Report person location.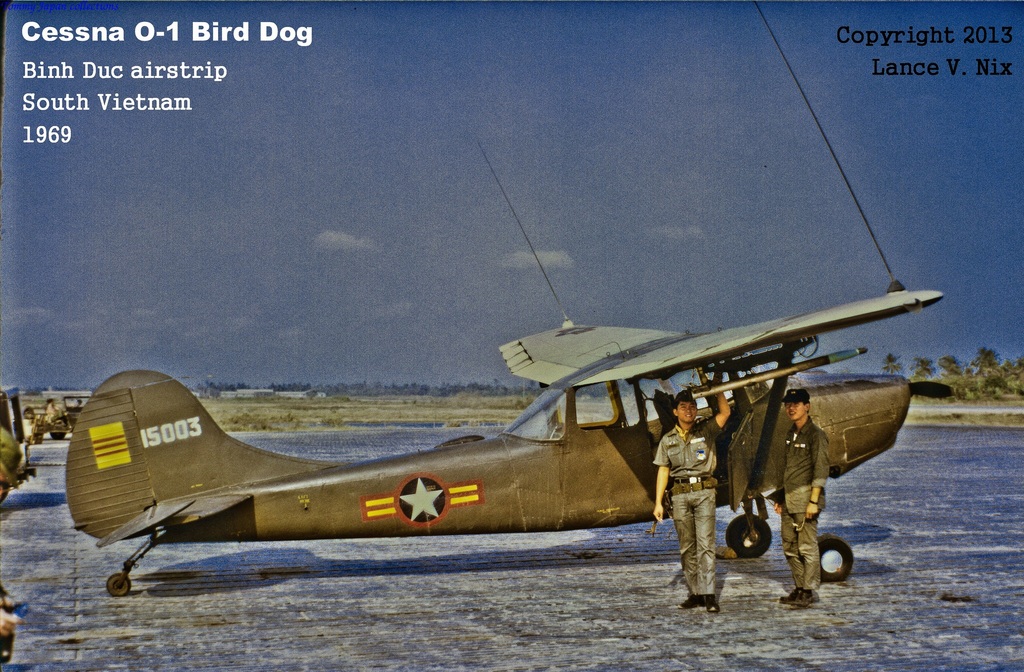
Report: x1=42 y1=396 x2=70 y2=426.
